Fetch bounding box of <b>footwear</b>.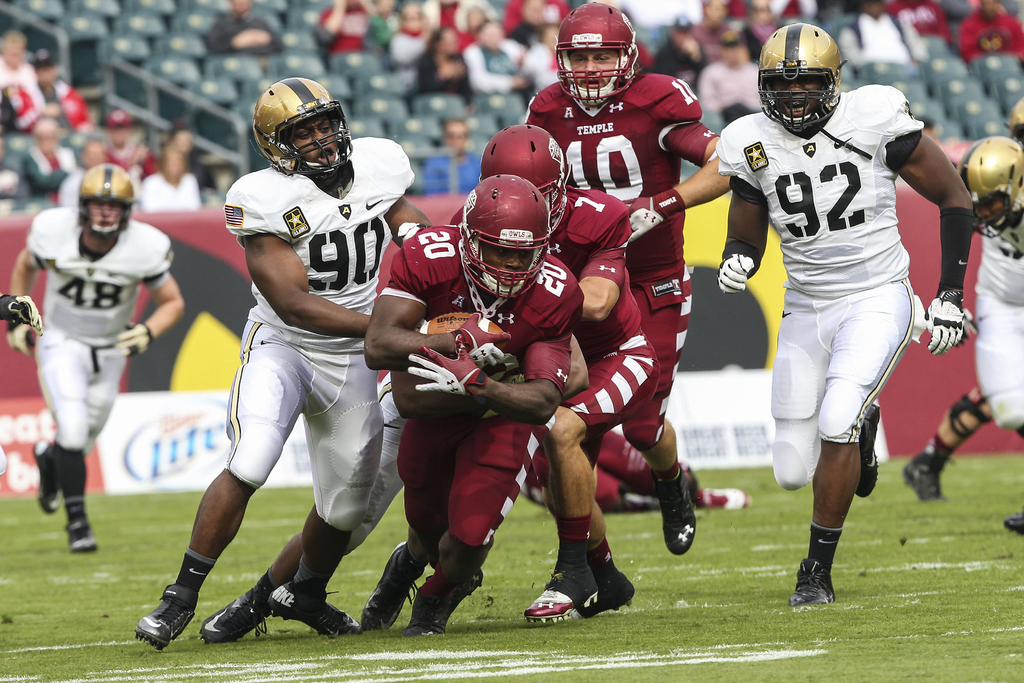
Bbox: crop(132, 575, 190, 657).
